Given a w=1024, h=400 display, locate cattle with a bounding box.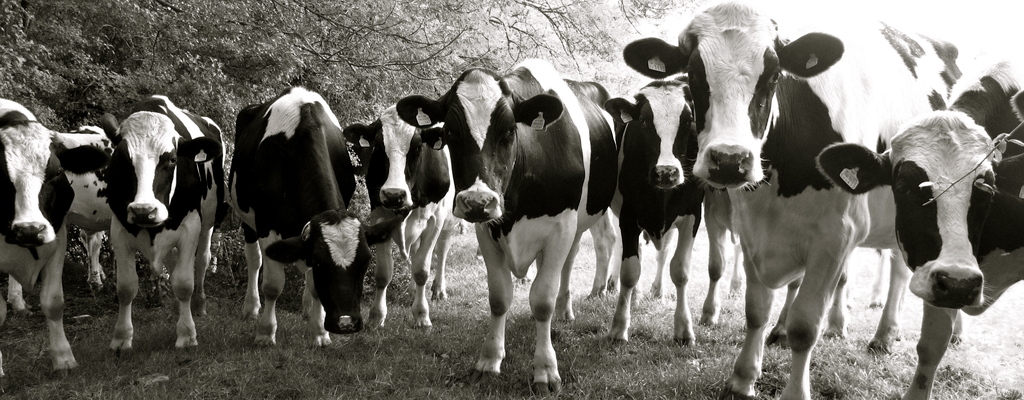
Located: detection(811, 56, 1023, 399).
